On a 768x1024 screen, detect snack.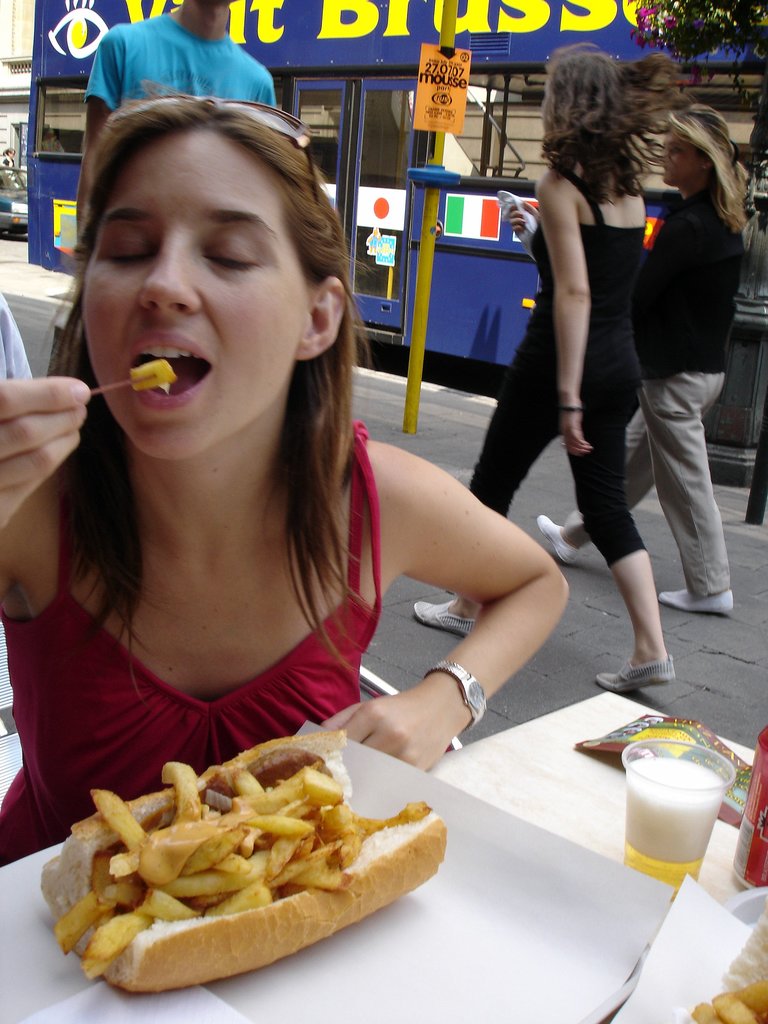
{"x1": 33, "y1": 732, "x2": 453, "y2": 1006}.
